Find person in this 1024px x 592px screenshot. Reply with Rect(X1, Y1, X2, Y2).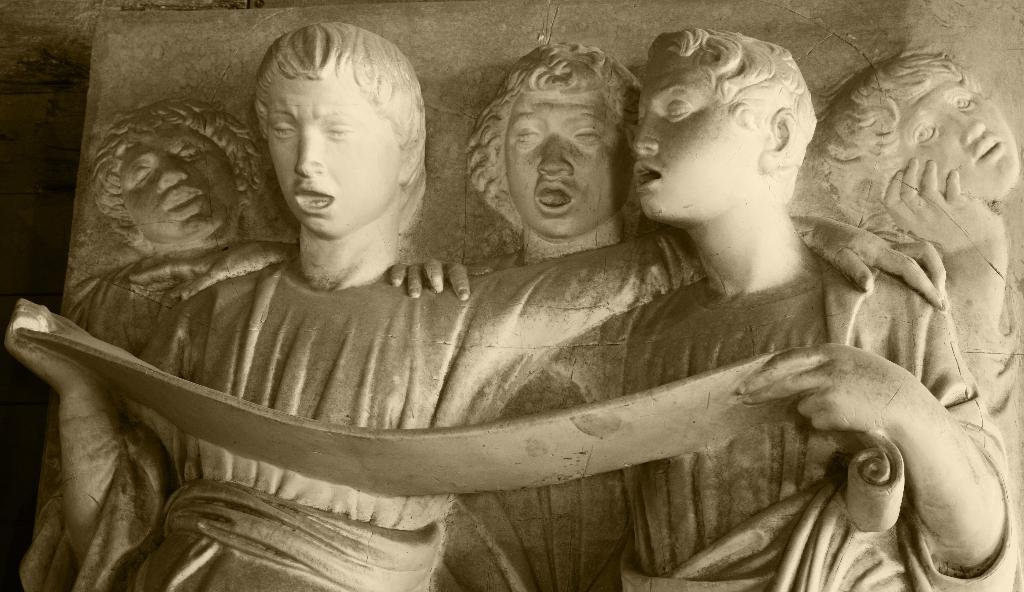
Rect(382, 40, 701, 588).
